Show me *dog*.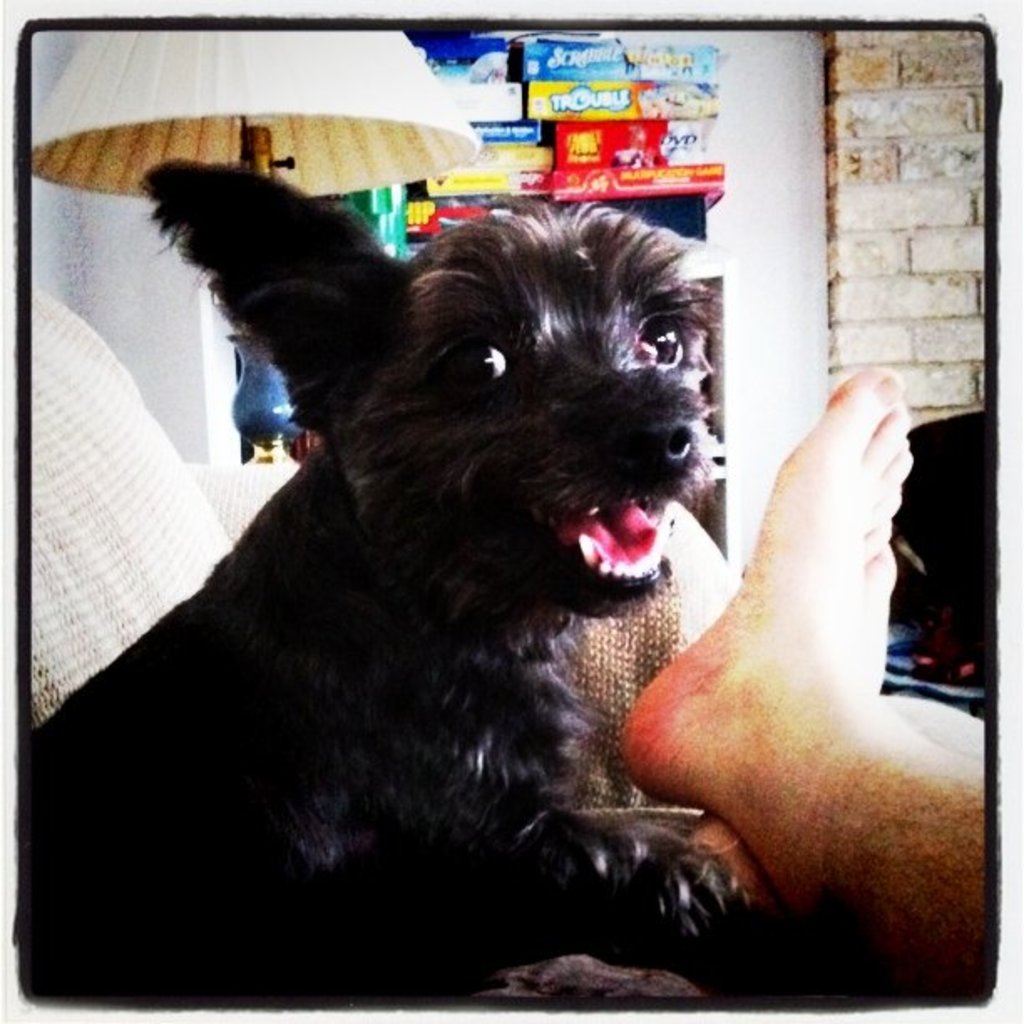
*dog* is here: [x1=32, y1=156, x2=892, y2=999].
